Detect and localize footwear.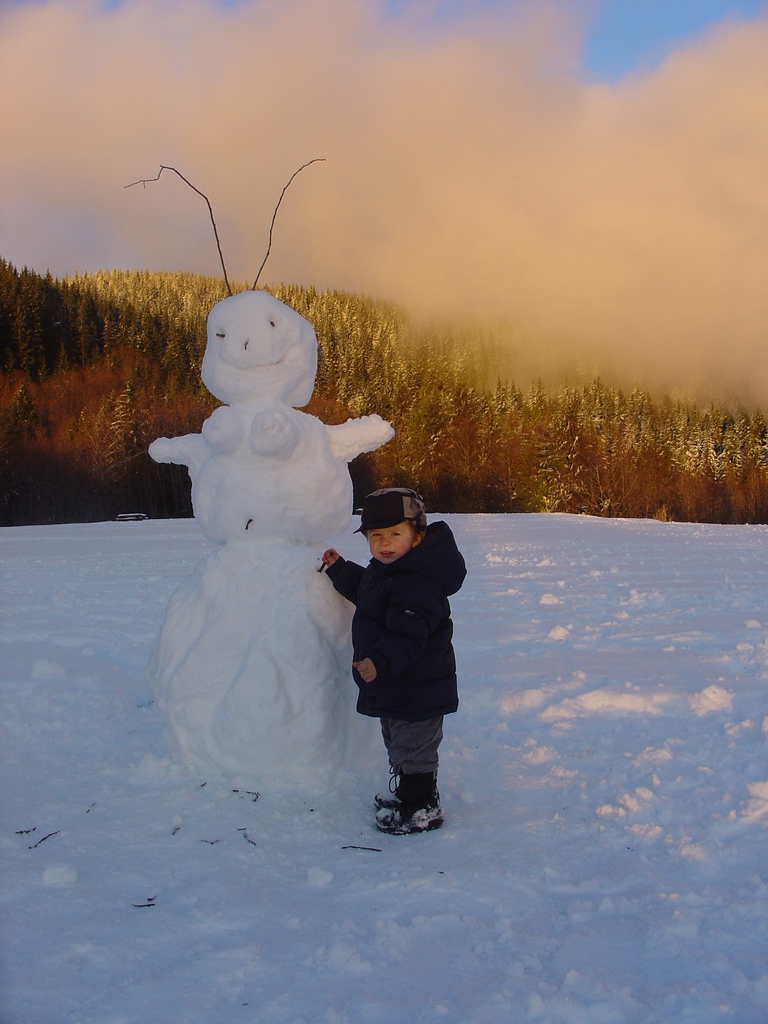
Localized at 369 757 445 829.
